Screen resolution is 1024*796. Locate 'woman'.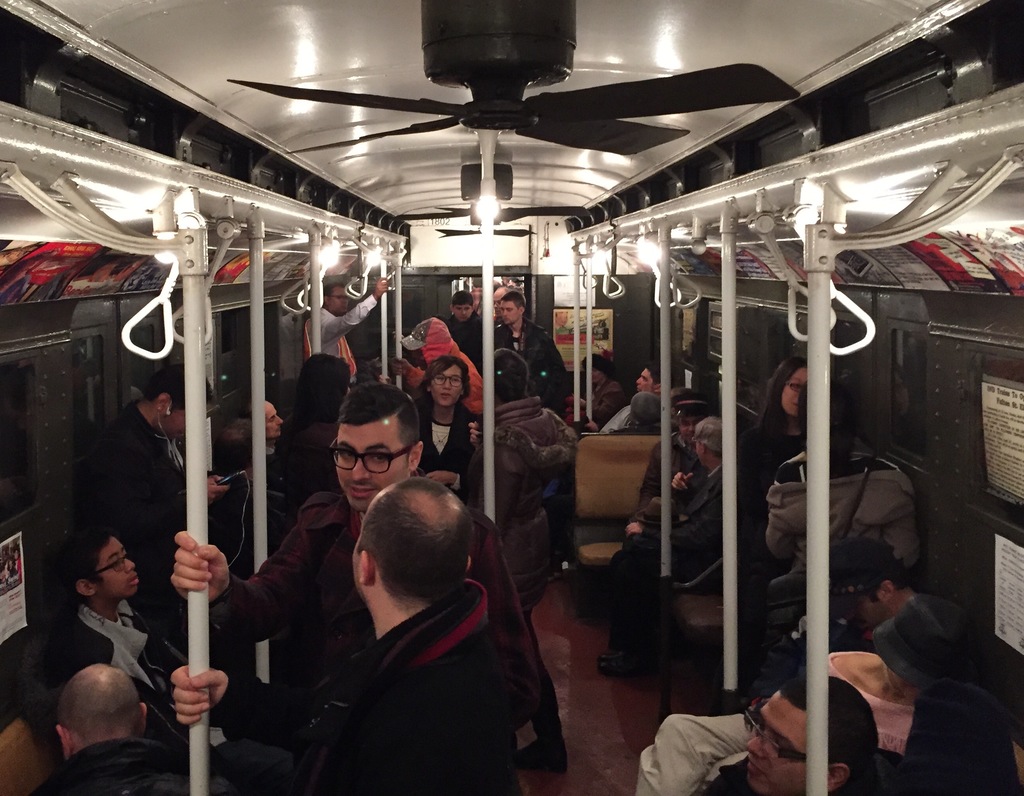
detection(729, 353, 825, 561).
